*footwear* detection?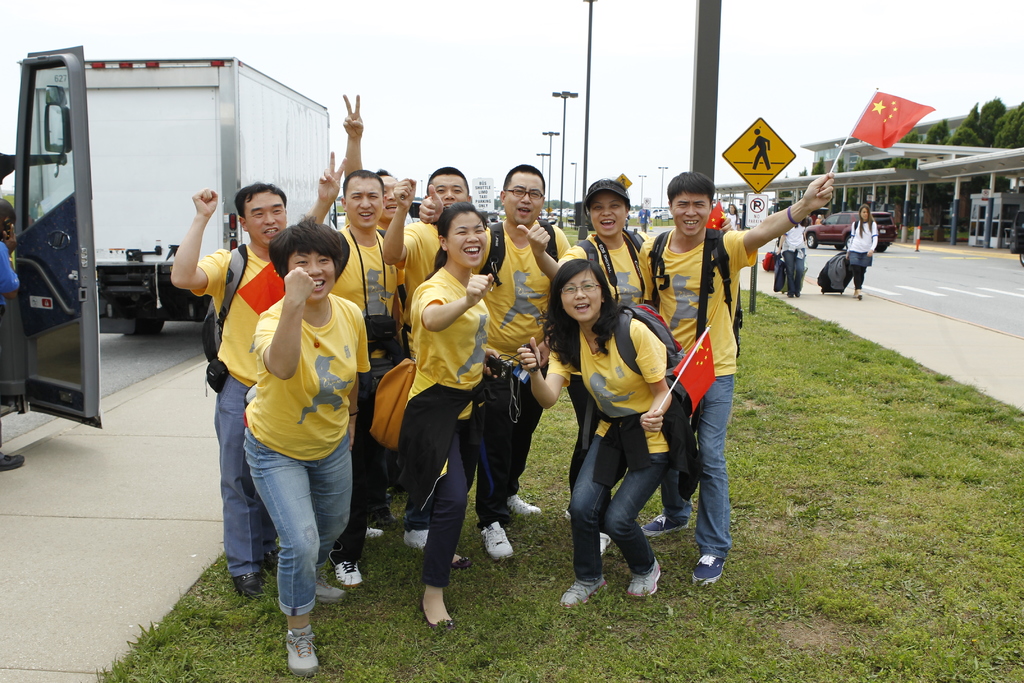
(403, 530, 428, 548)
